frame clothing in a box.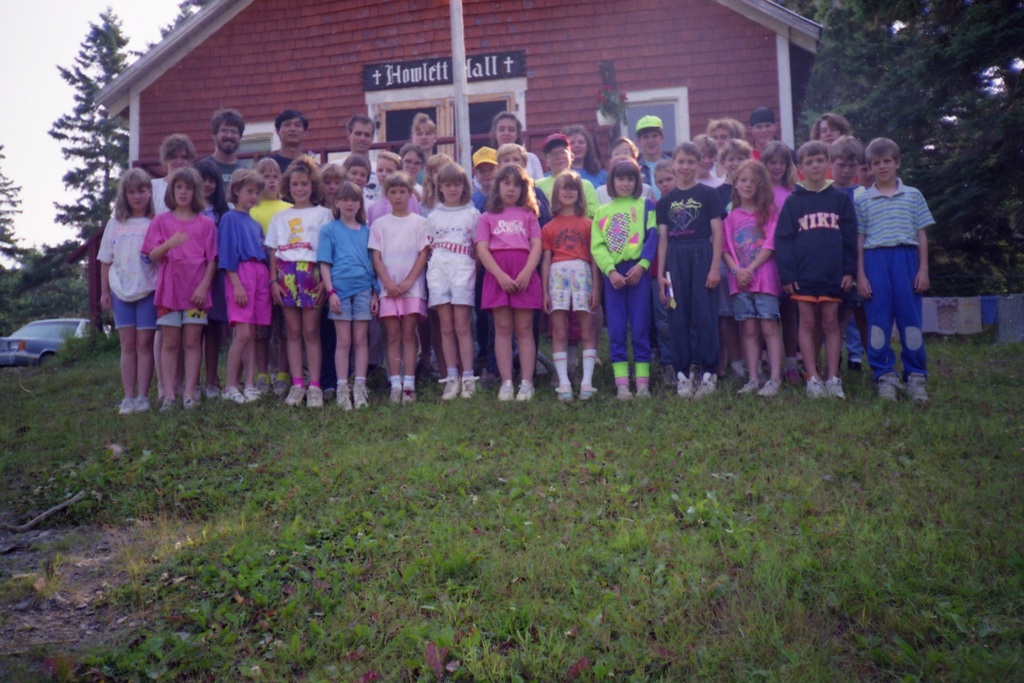
rect(364, 179, 387, 206).
